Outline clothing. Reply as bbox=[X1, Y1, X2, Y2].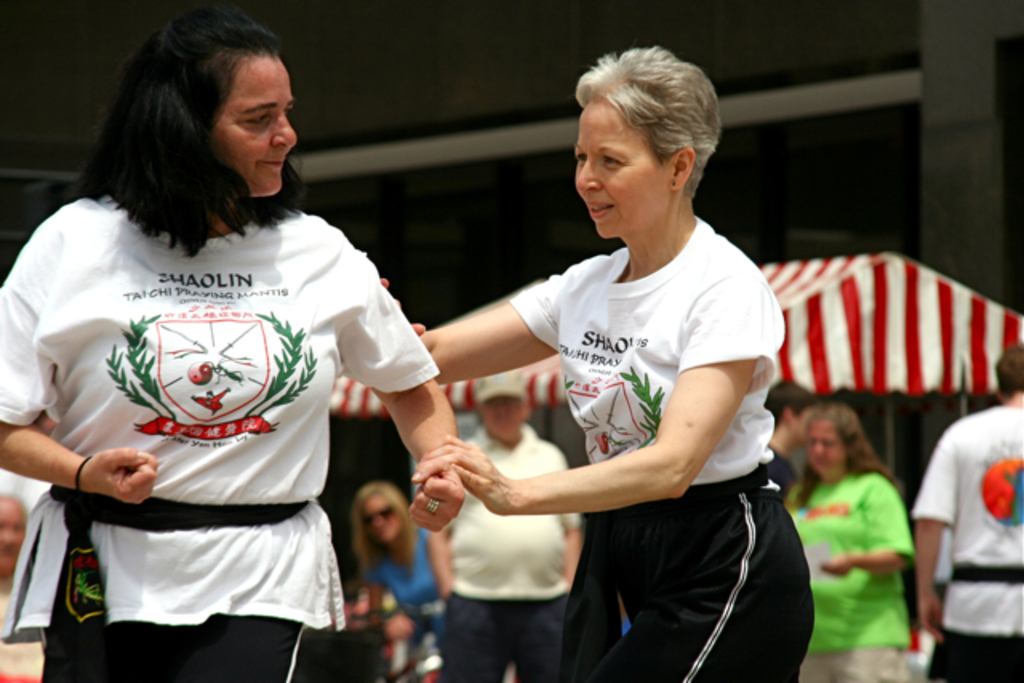
bbox=[368, 536, 446, 605].
